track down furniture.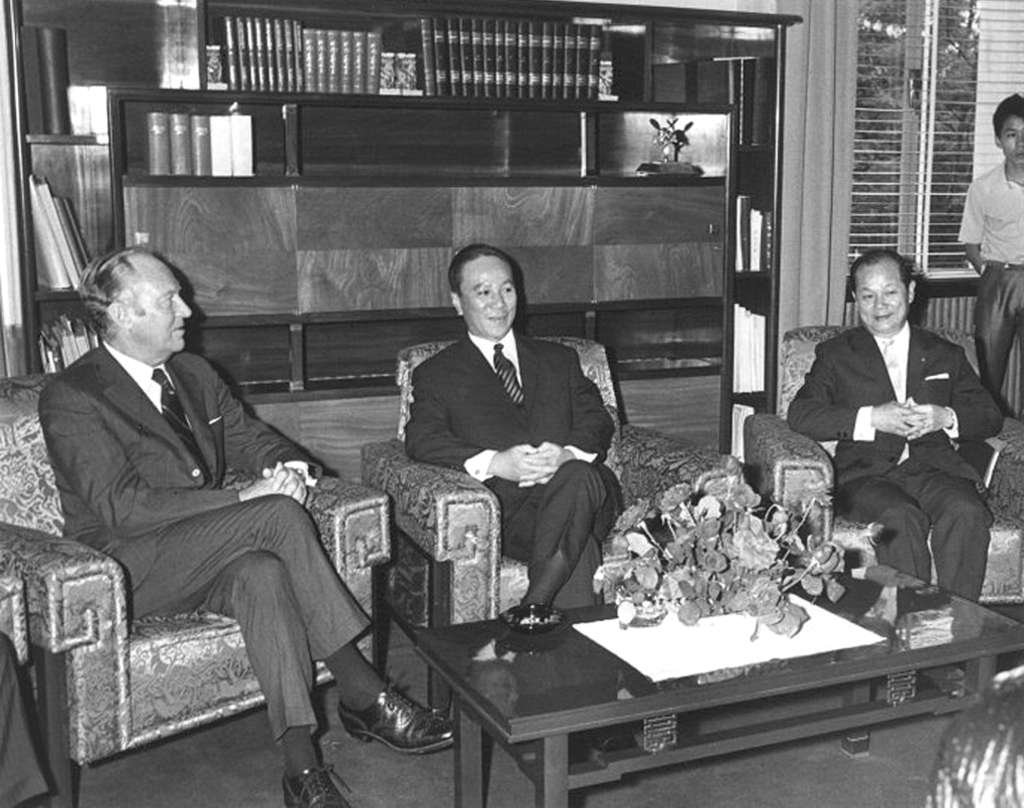
Tracked to bbox(357, 339, 744, 713).
